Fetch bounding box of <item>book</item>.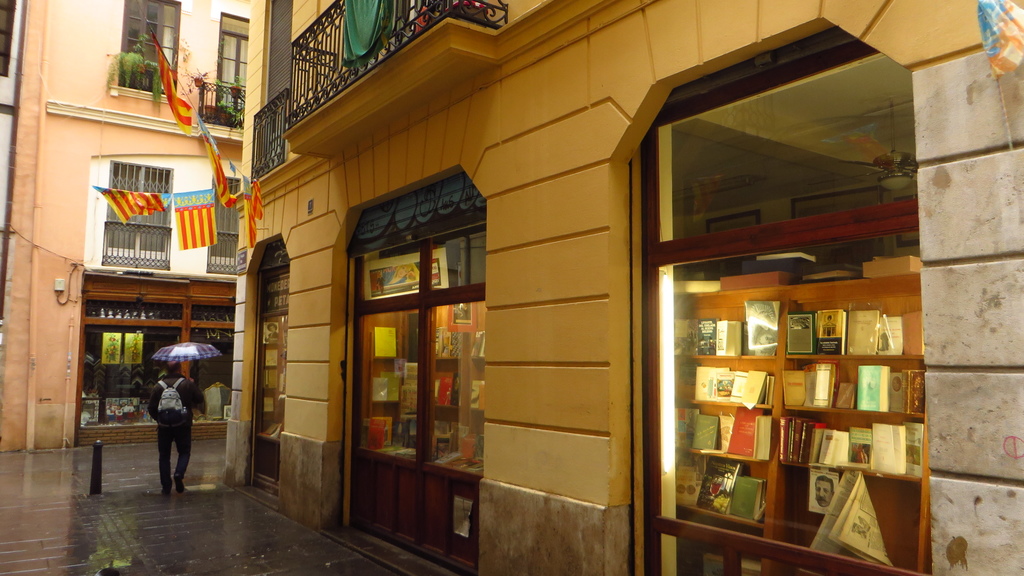
Bbox: x1=855, y1=366, x2=888, y2=411.
